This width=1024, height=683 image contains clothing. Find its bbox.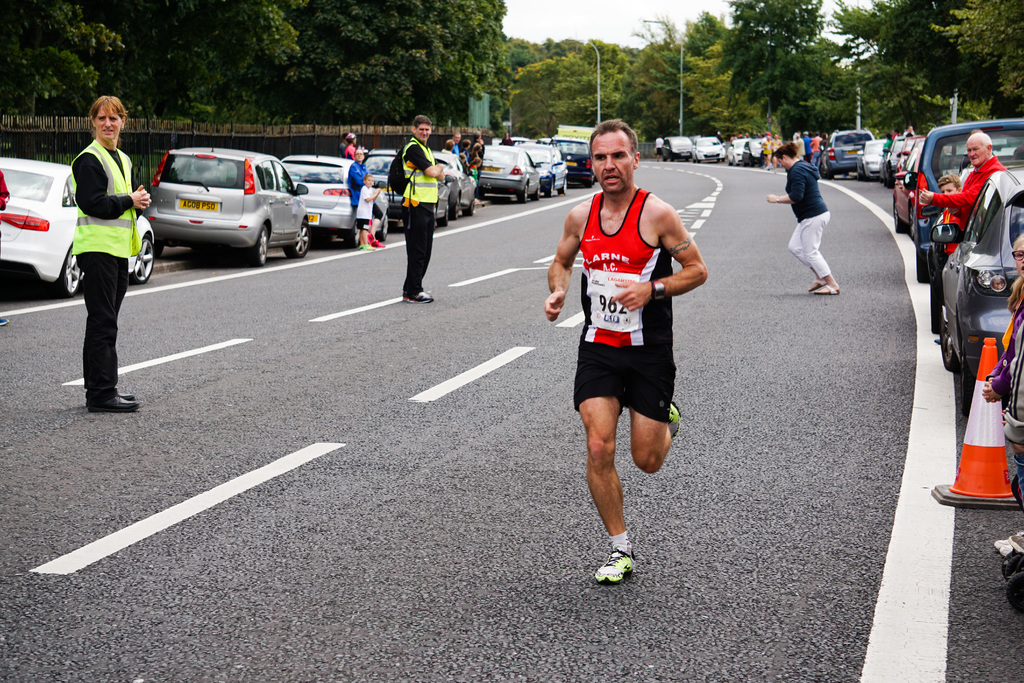
[1,168,12,210].
